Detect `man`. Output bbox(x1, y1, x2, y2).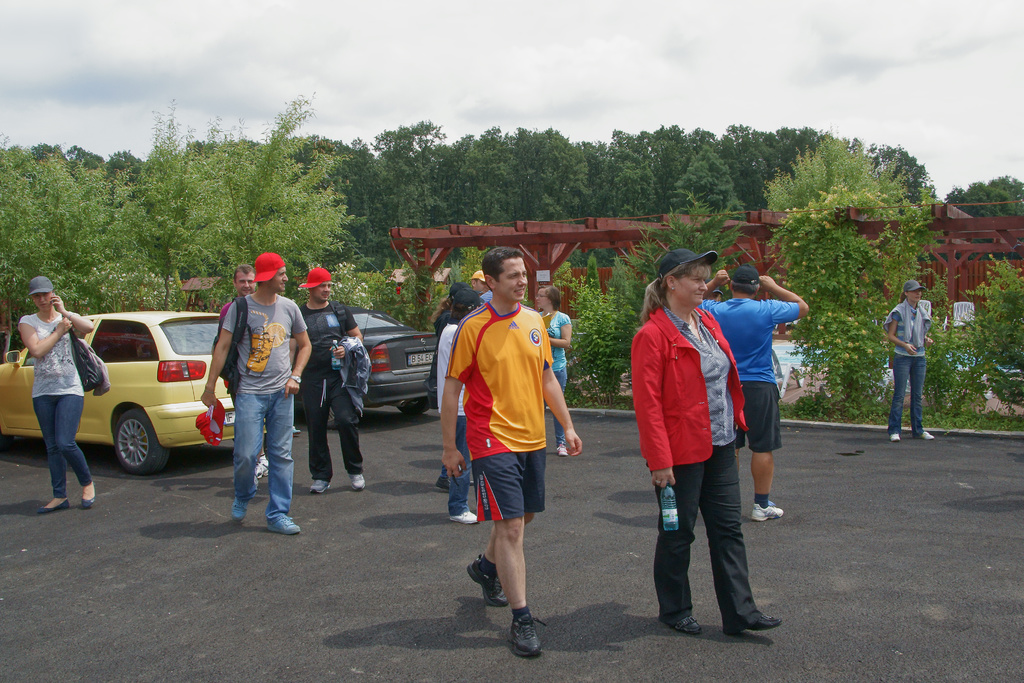
bbox(299, 262, 367, 491).
